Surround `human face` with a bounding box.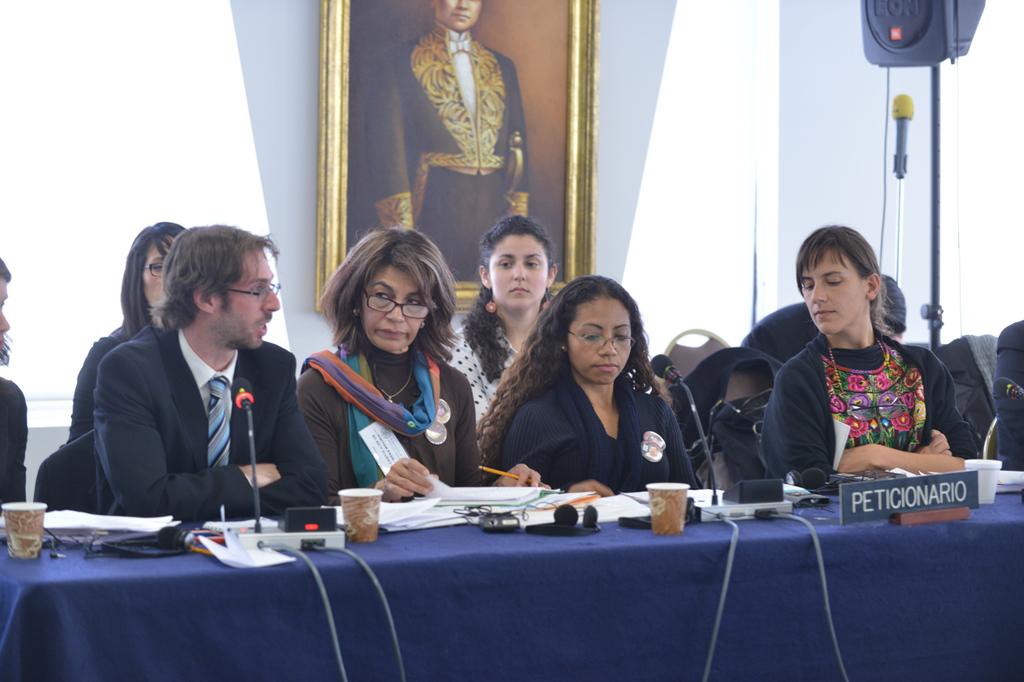
left=432, top=0, right=481, bottom=28.
